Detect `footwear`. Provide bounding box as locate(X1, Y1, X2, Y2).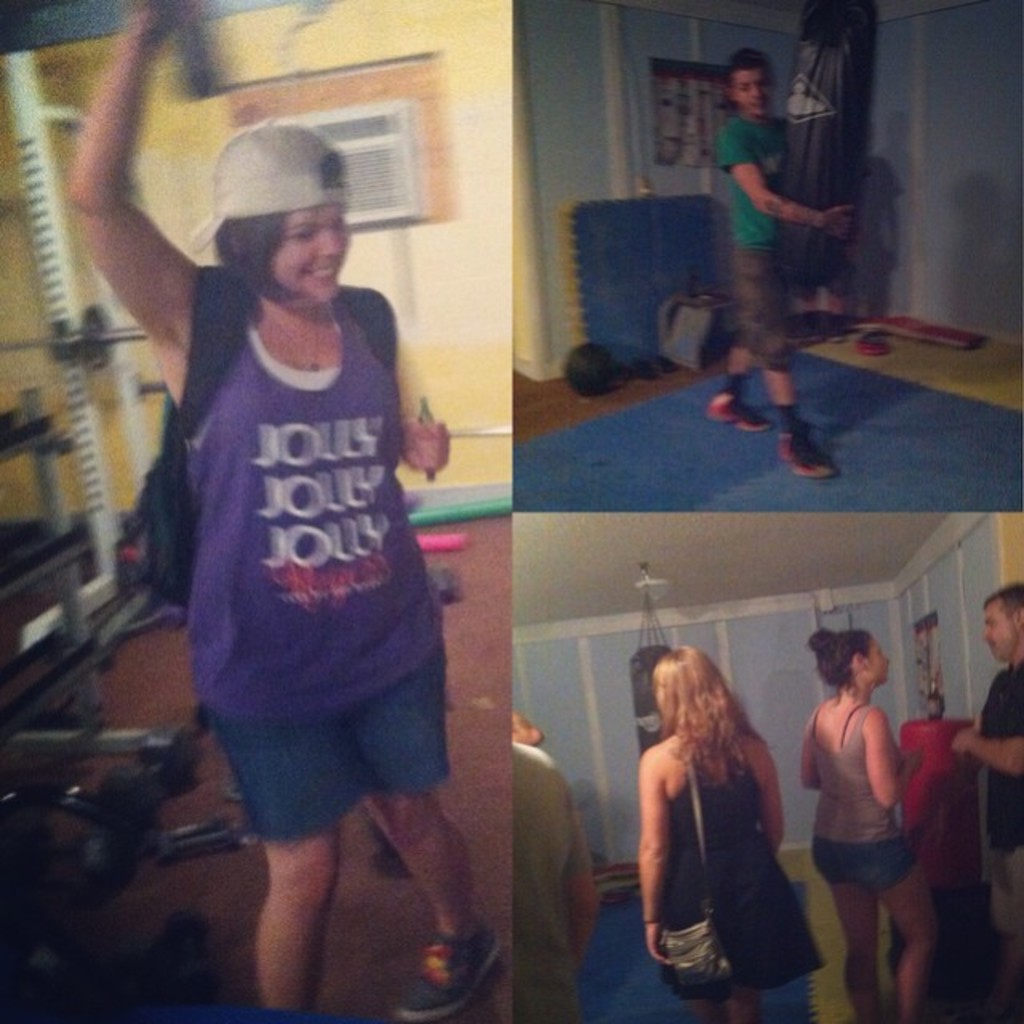
locate(405, 907, 506, 1021).
